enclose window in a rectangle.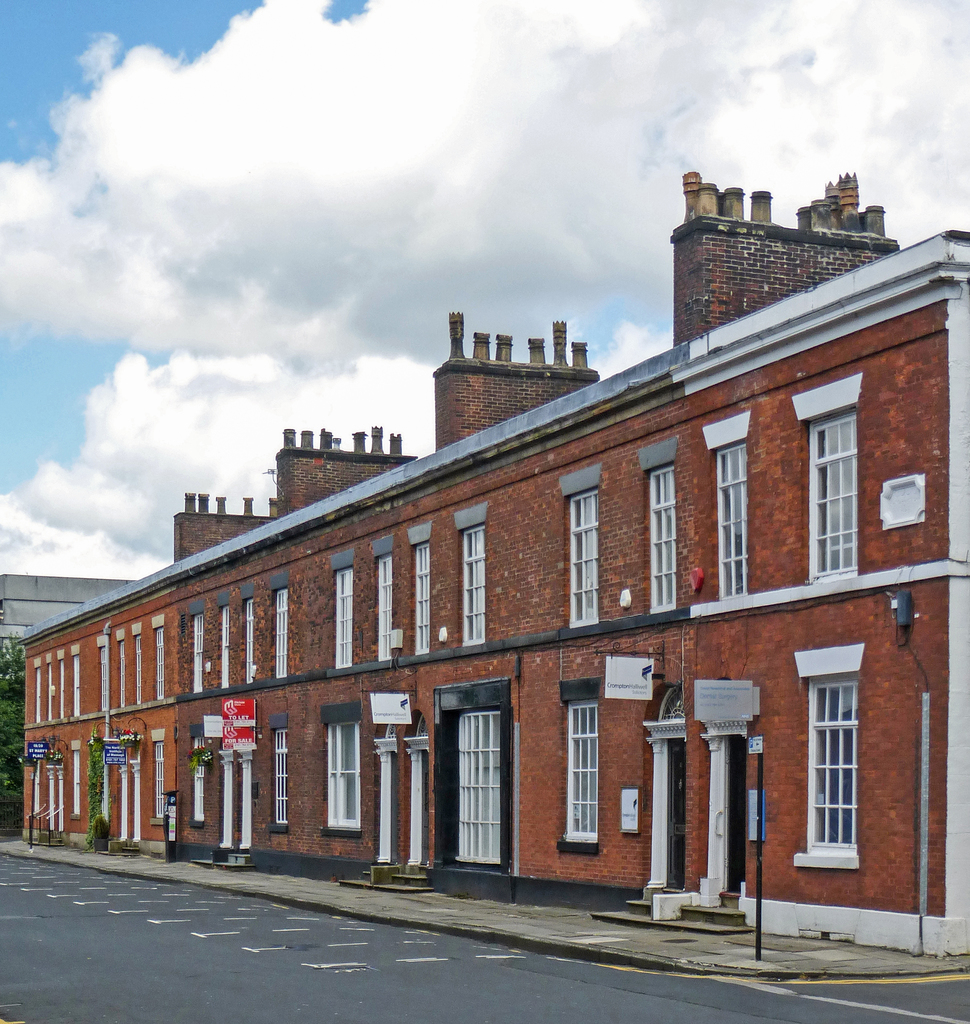
<bbox>454, 498, 484, 652</bbox>.
